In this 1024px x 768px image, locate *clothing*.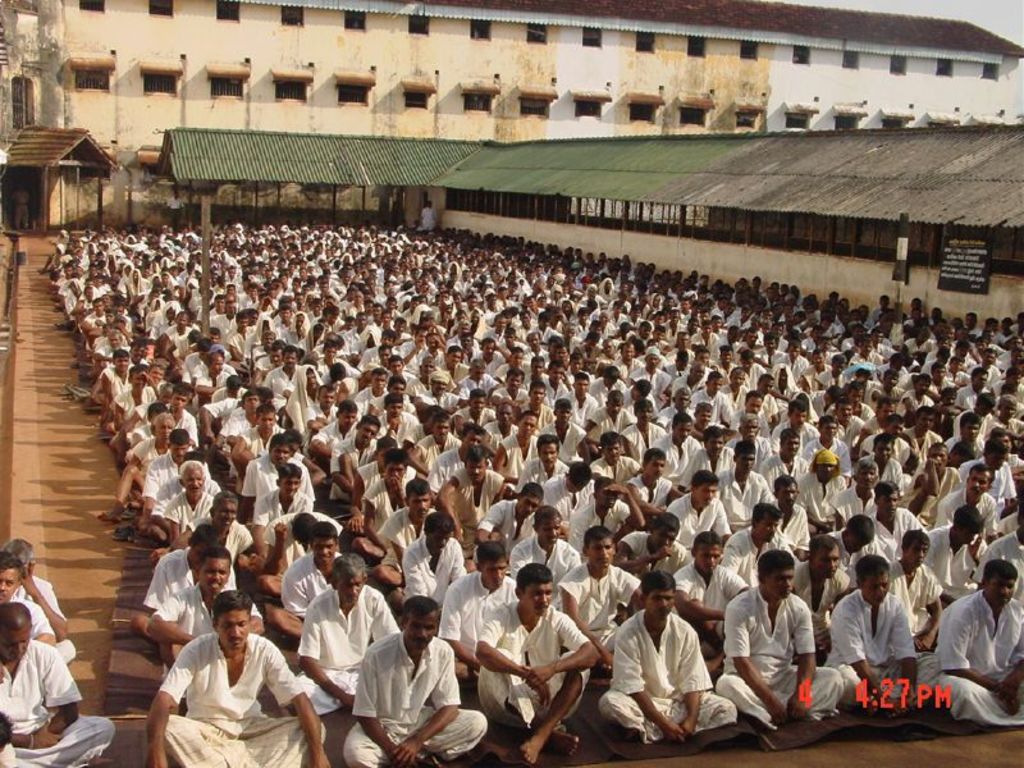
Bounding box: bbox=[147, 451, 211, 497].
